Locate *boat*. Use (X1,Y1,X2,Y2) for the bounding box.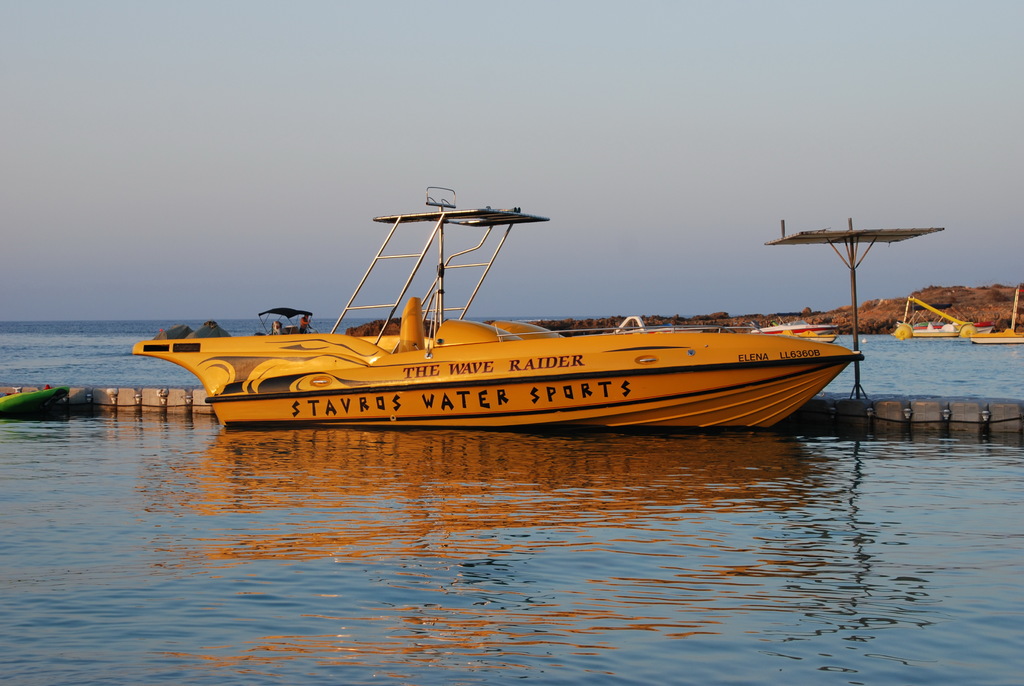
(257,303,314,336).
